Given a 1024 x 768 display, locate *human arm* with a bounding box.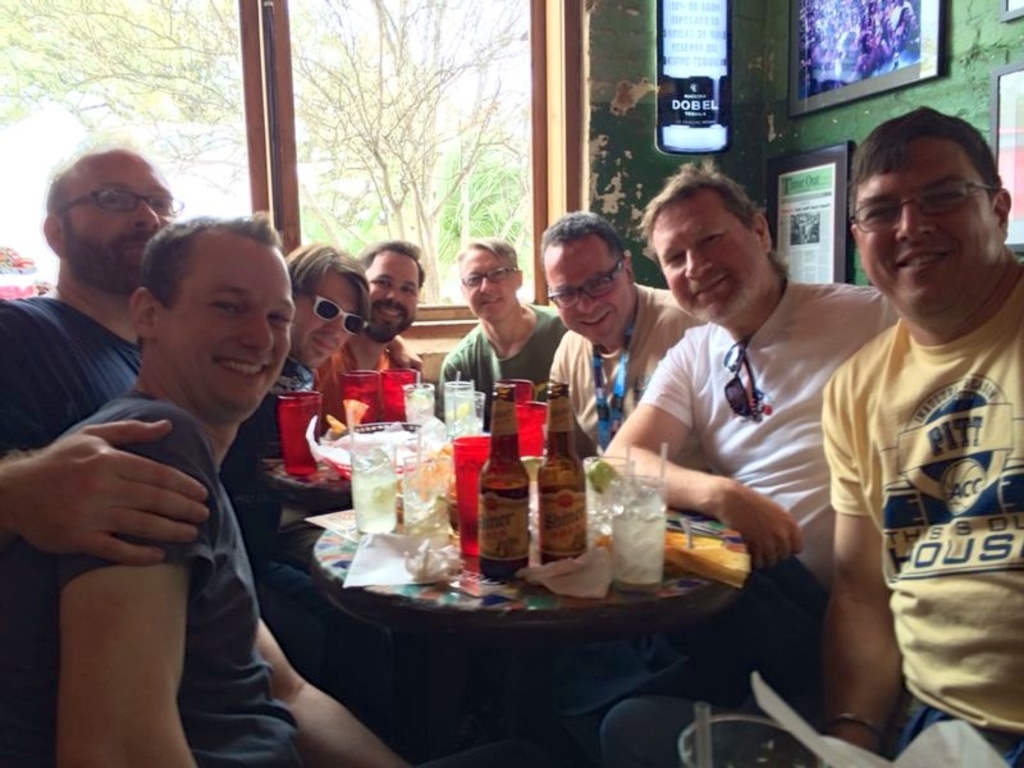
Located: pyautogui.locateOnScreen(599, 329, 804, 575).
